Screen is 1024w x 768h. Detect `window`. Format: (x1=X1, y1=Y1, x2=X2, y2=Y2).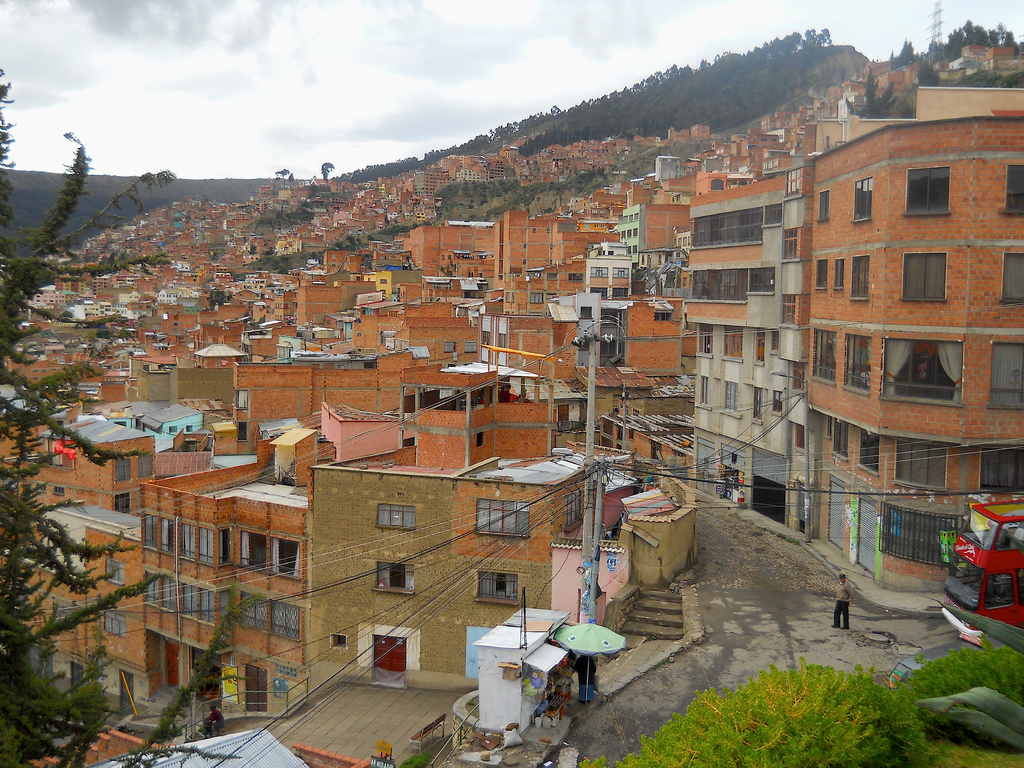
(x1=1001, y1=246, x2=1023, y2=307).
